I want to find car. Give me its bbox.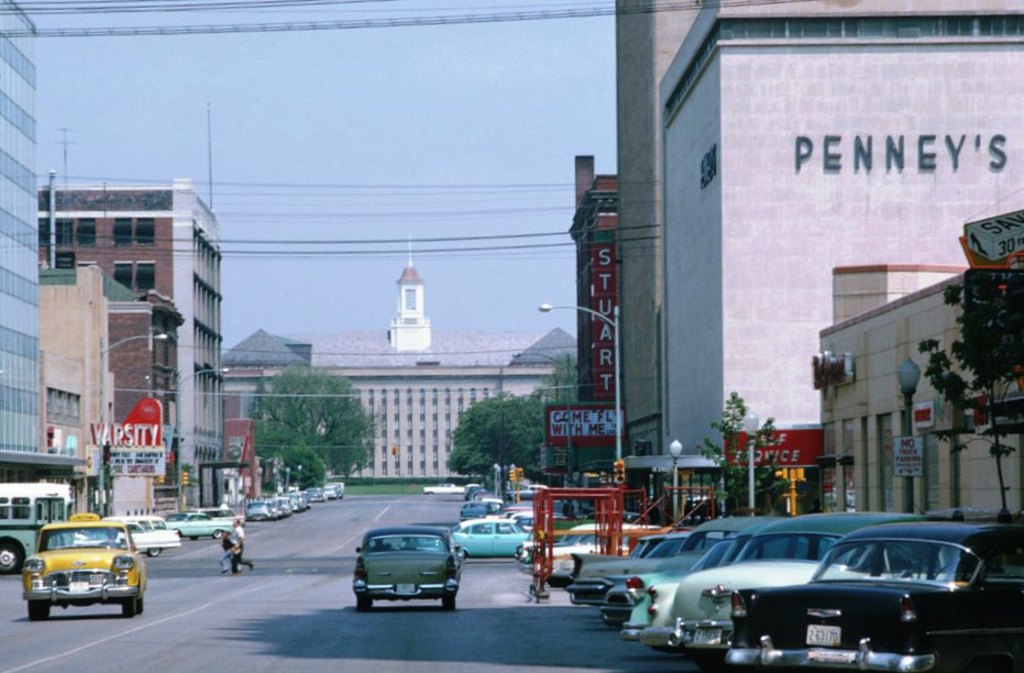
rect(334, 522, 461, 618).
